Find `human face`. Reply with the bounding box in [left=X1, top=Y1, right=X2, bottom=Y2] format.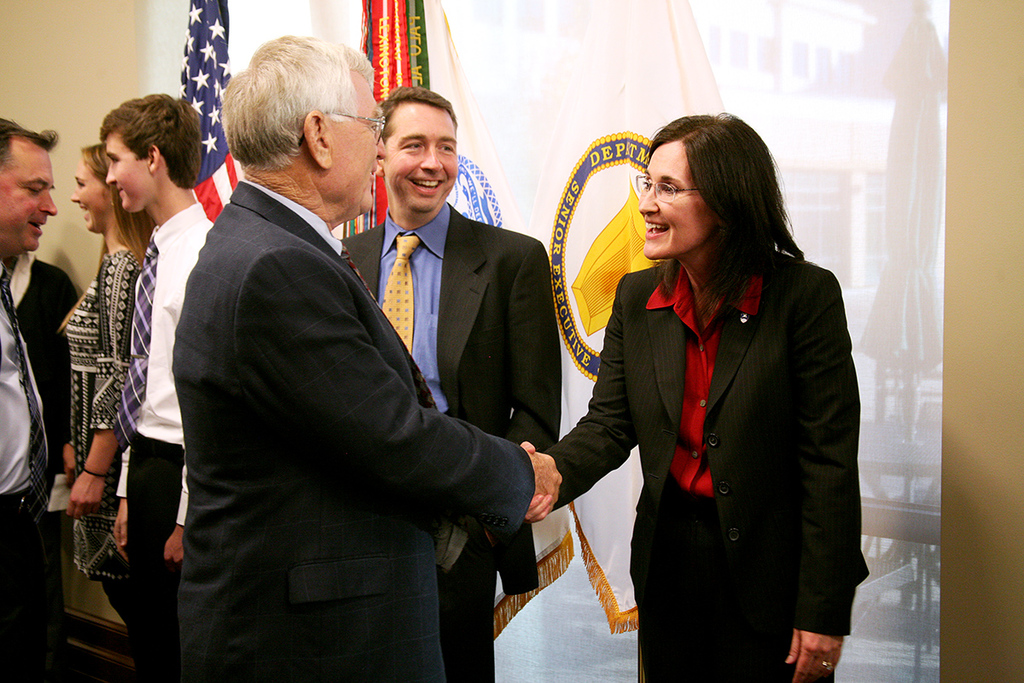
[left=640, top=139, right=714, bottom=261].
